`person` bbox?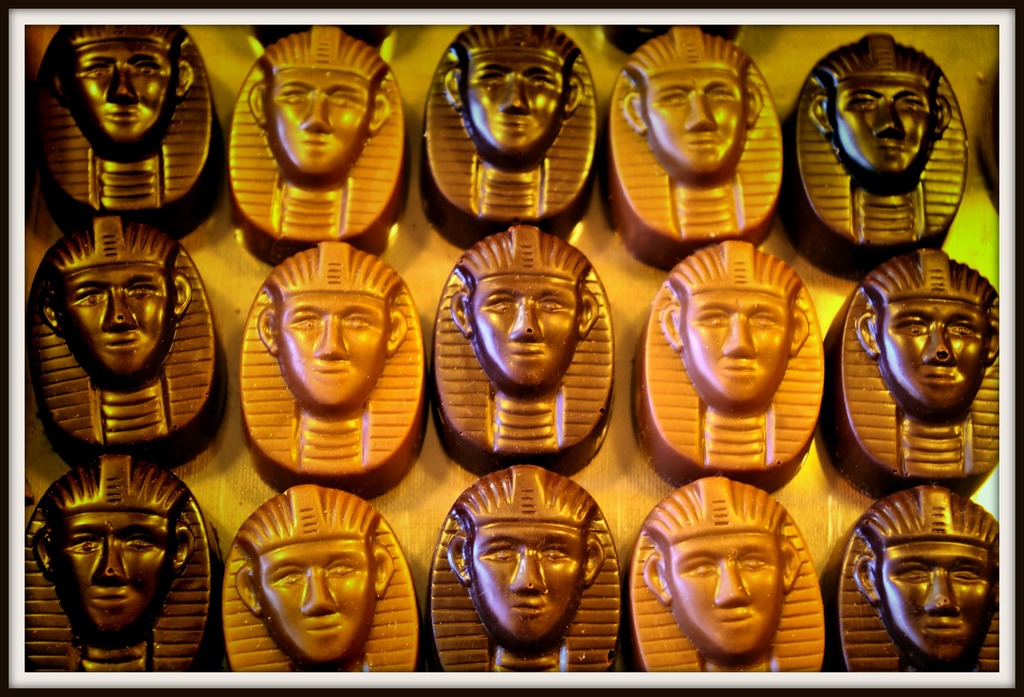
box(657, 243, 814, 472)
